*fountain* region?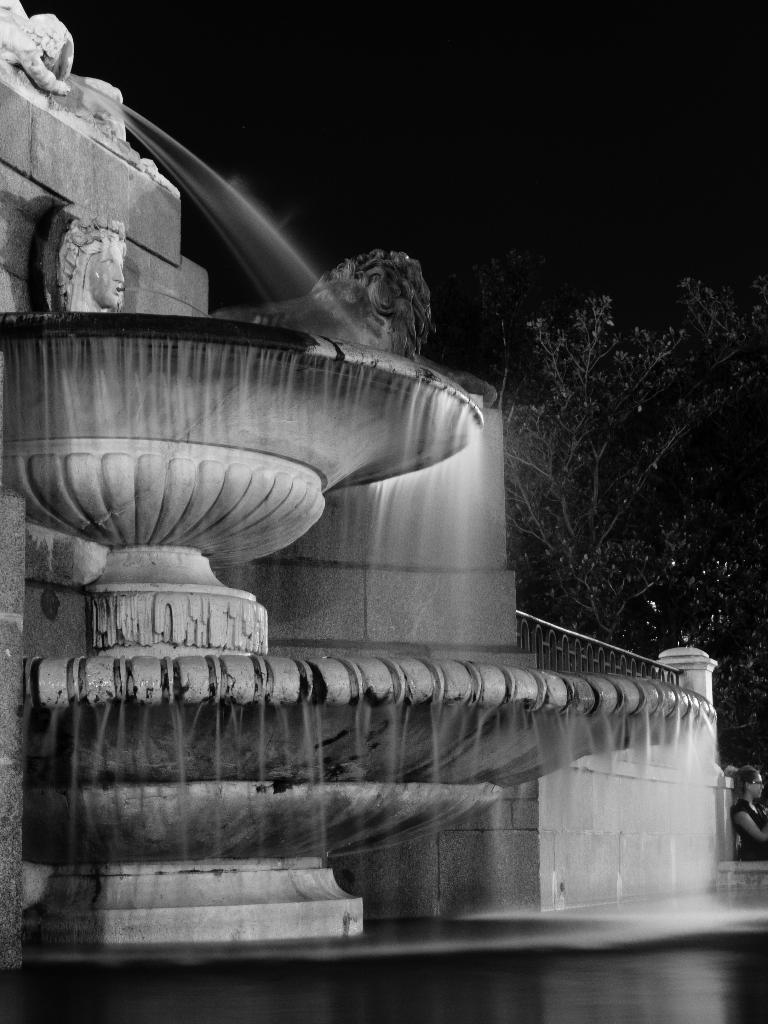
<box>0,90,707,916</box>
